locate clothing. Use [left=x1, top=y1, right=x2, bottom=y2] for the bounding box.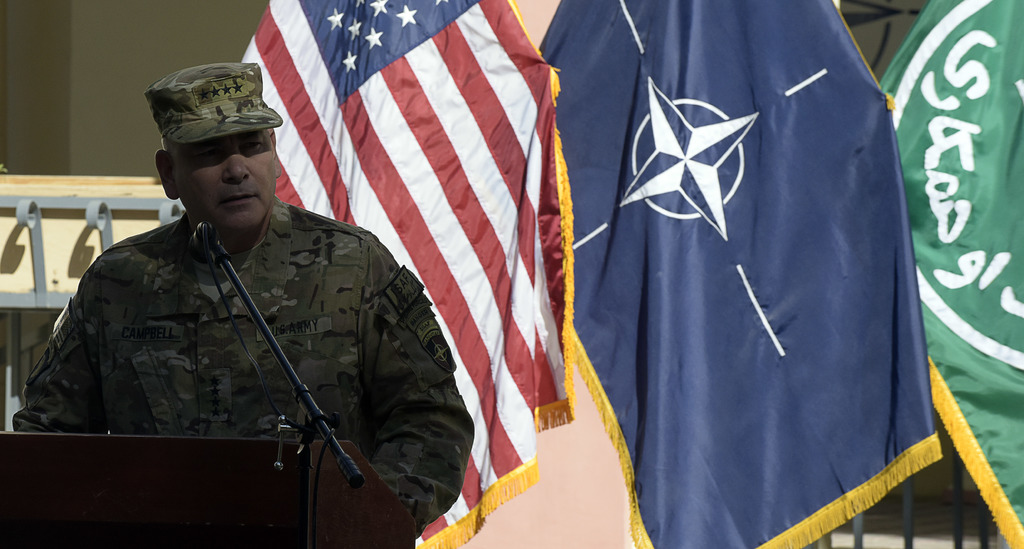
[left=13, top=195, right=478, bottom=537].
